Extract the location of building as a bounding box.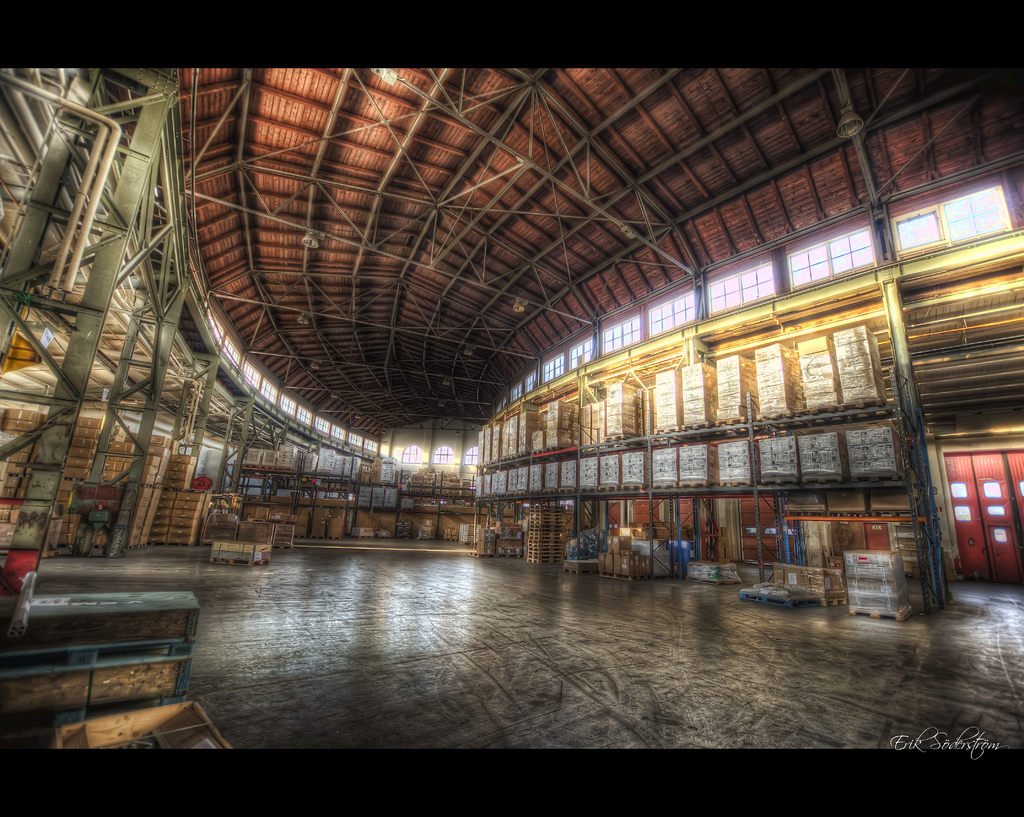
l=0, t=68, r=1023, b=749.
